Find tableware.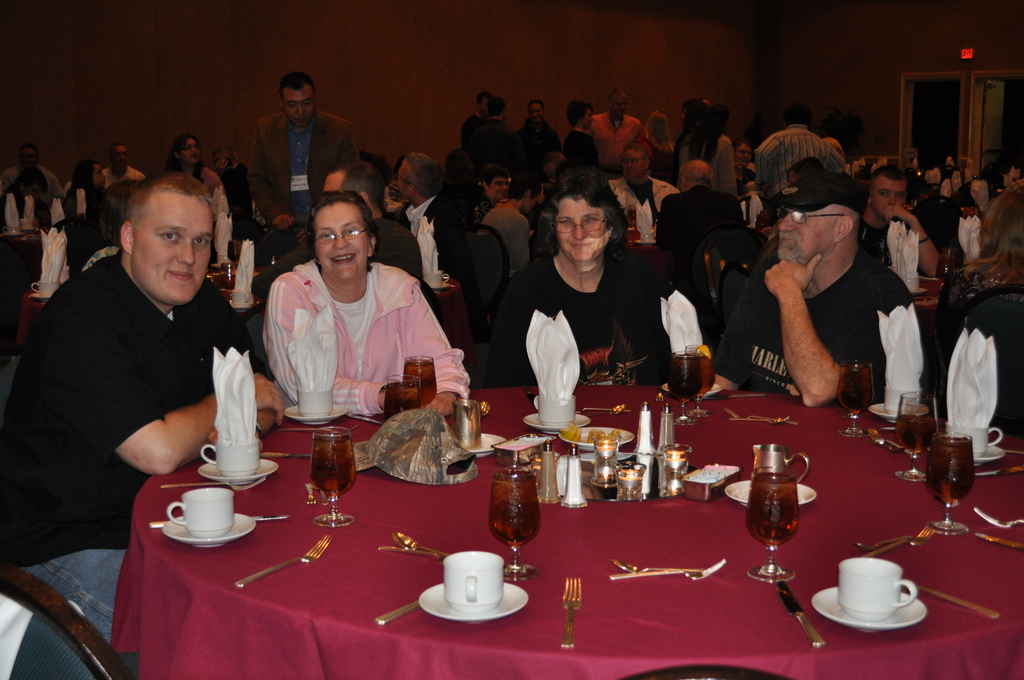
left=221, top=286, right=255, bottom=318.
